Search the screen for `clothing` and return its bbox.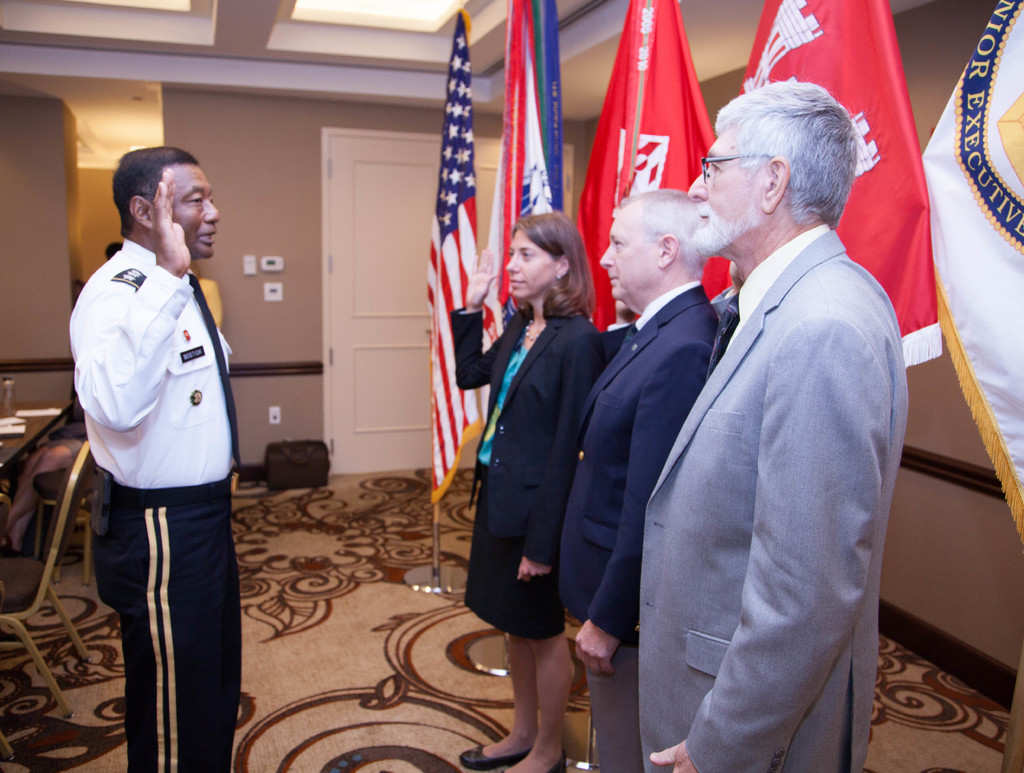
Found: {"x1": 68, "y1": 240, "x2": 248, "y2": 772}.
